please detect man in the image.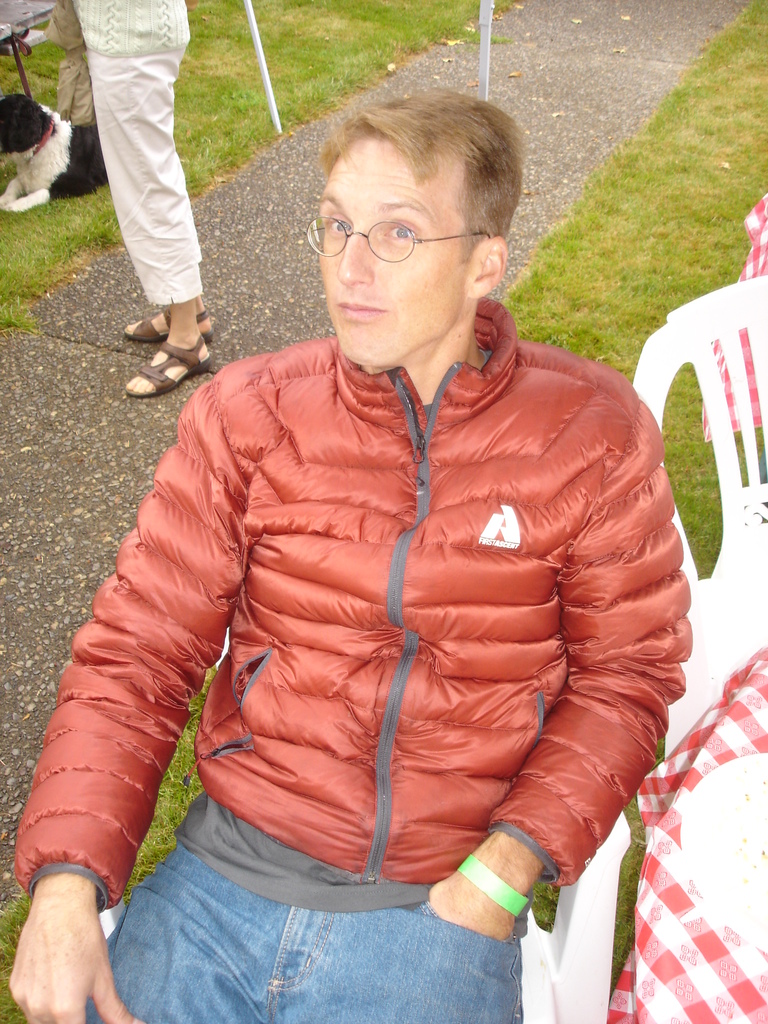
31,83,700,1010.
